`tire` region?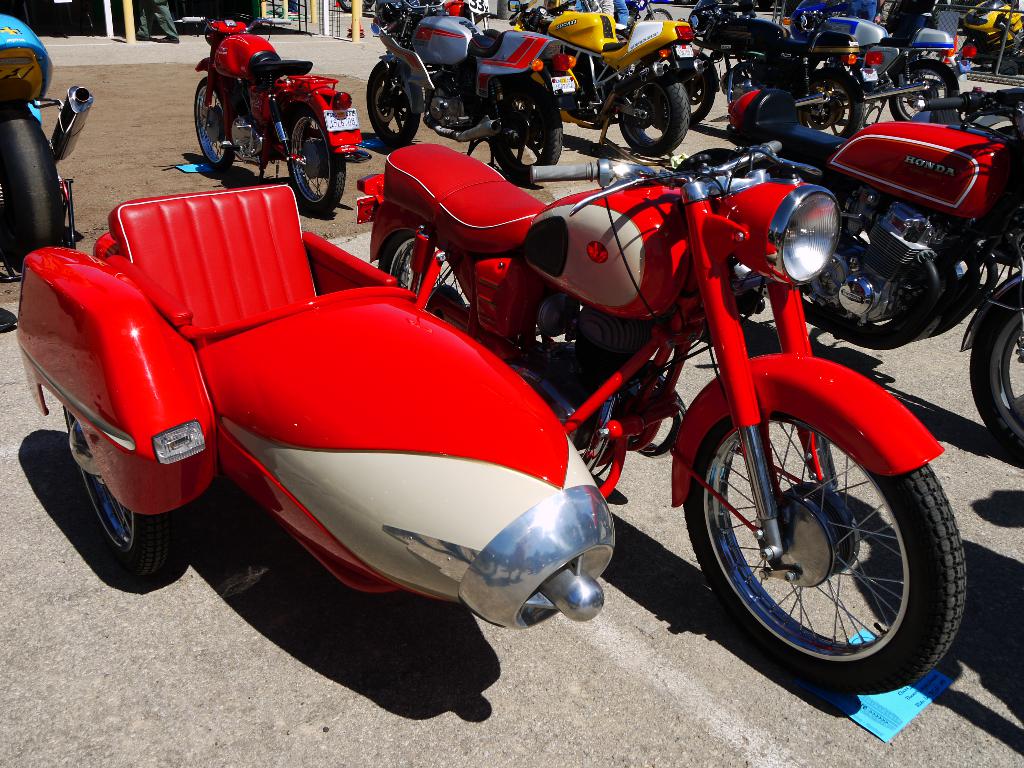
bbox(712, 57, 758, 104)
